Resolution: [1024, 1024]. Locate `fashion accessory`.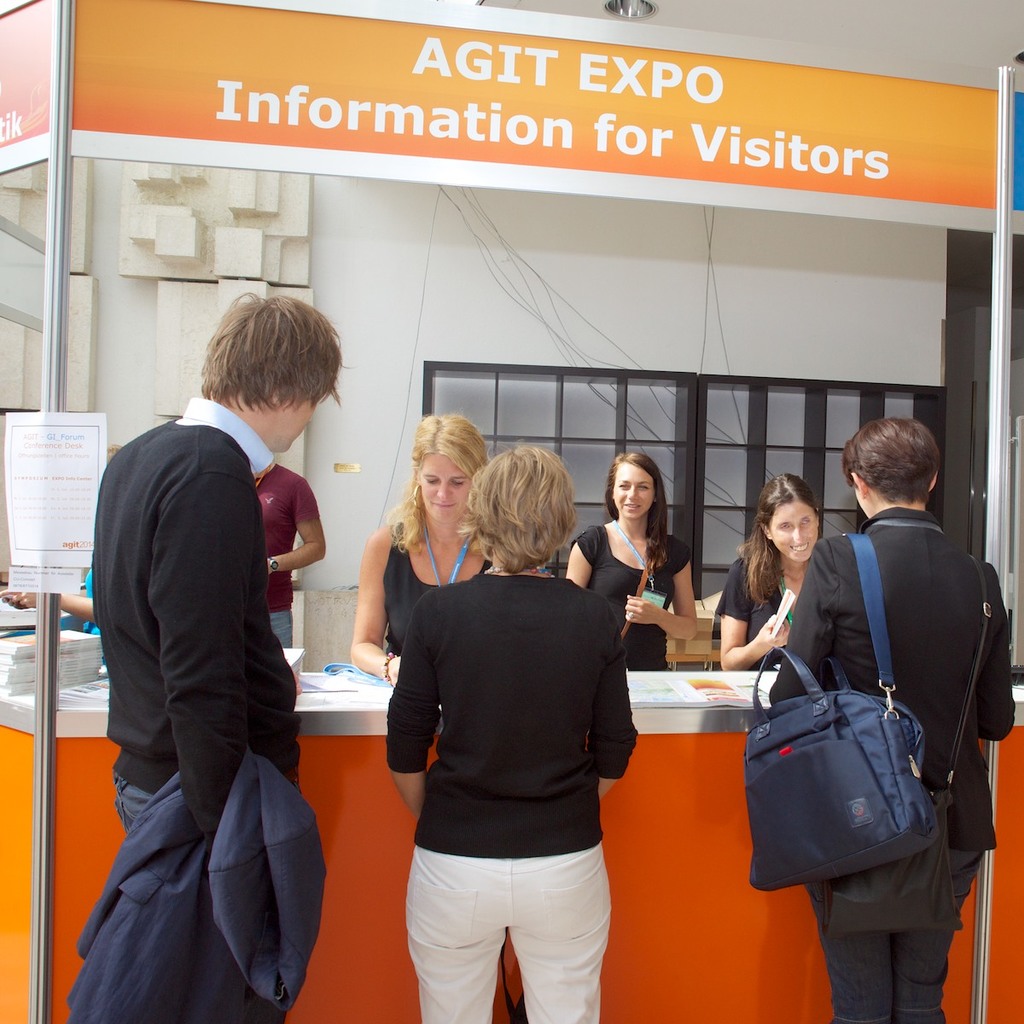
(479,561,556,579).
